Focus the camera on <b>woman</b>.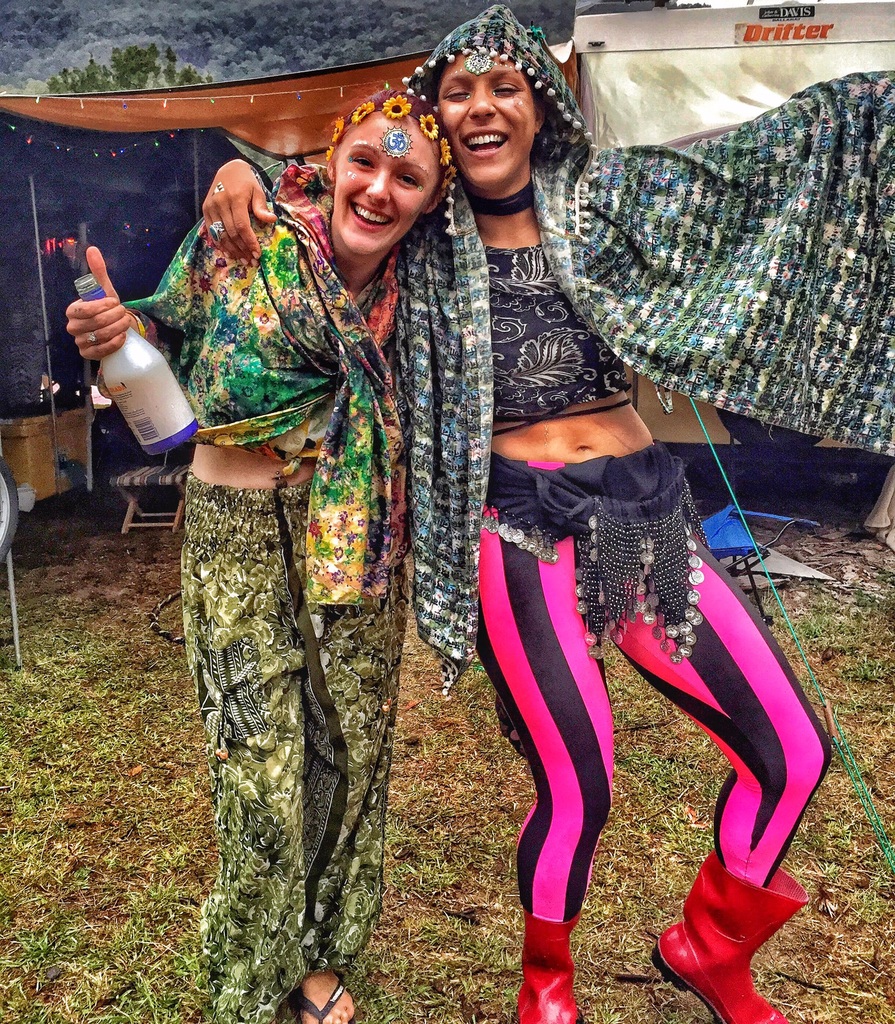
Focus region: region(200, 0, 894, 1023).
